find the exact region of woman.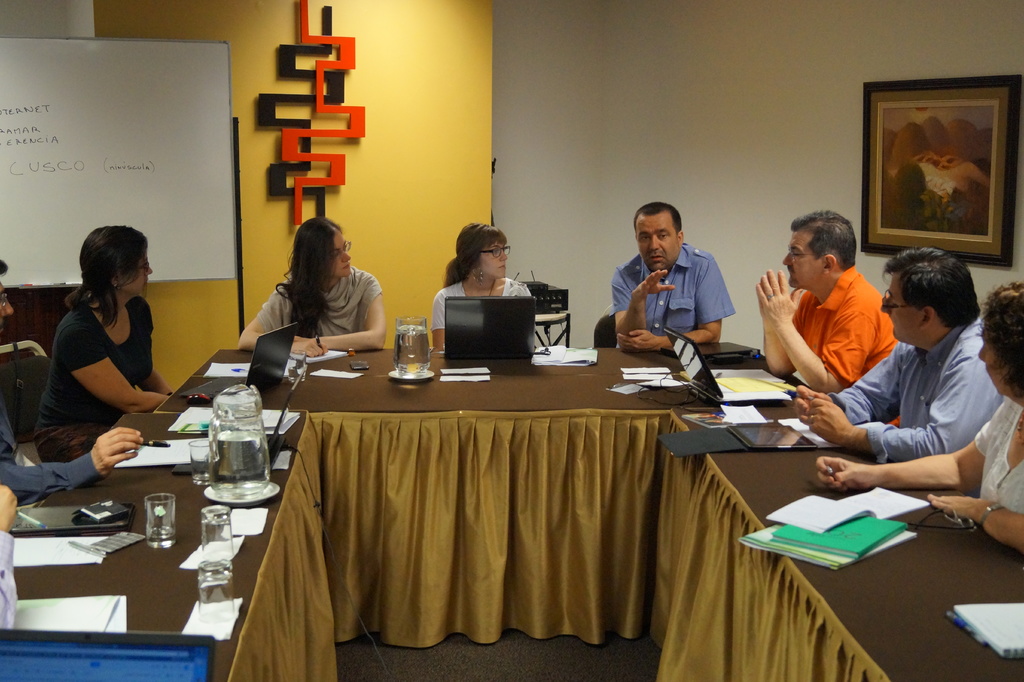
Exact region: [left=435, top=220, right=536, bottom=351].
